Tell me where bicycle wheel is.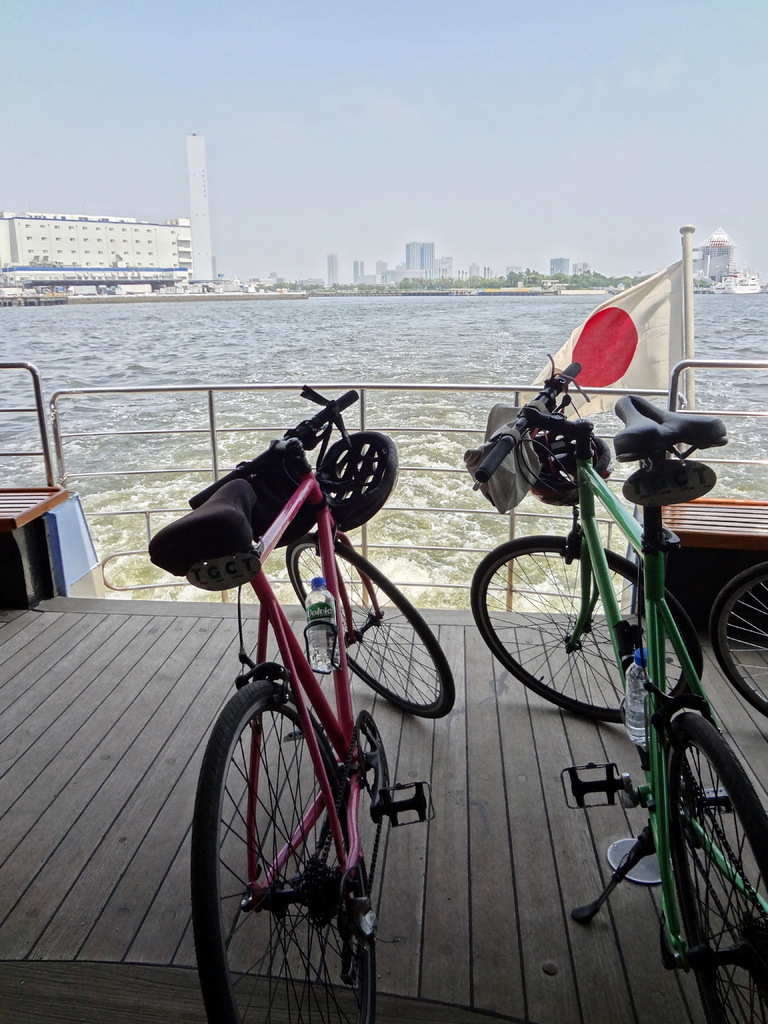
bicycle wheel is at [x1=664, y1=712, x2=767, y2=1023].
